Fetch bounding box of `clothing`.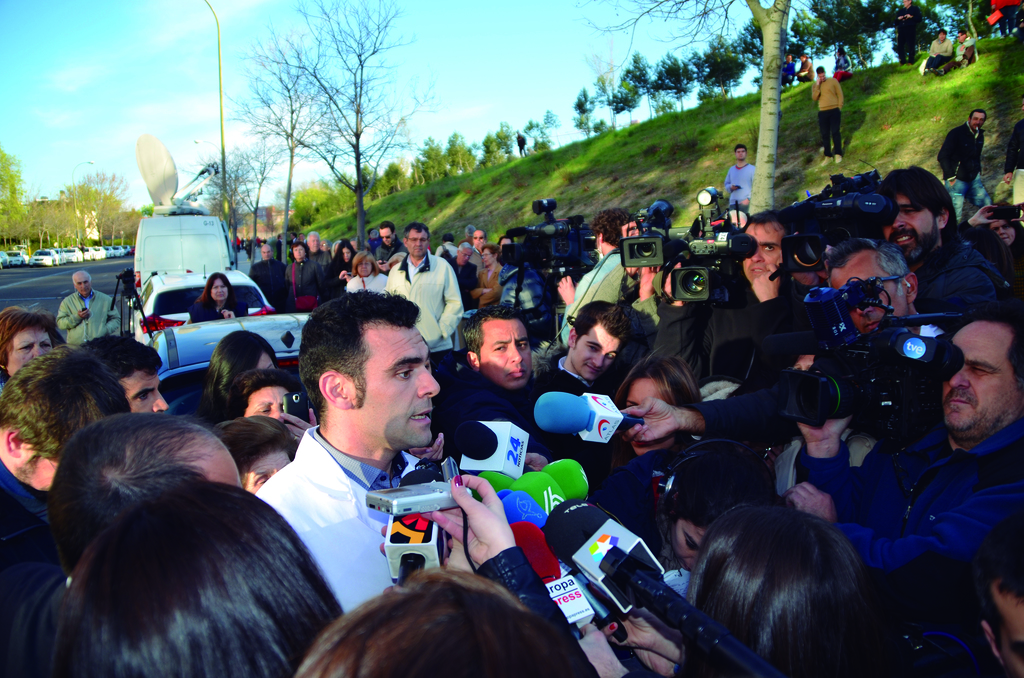
Bbox: Rect(724, 166, 753, 202).
